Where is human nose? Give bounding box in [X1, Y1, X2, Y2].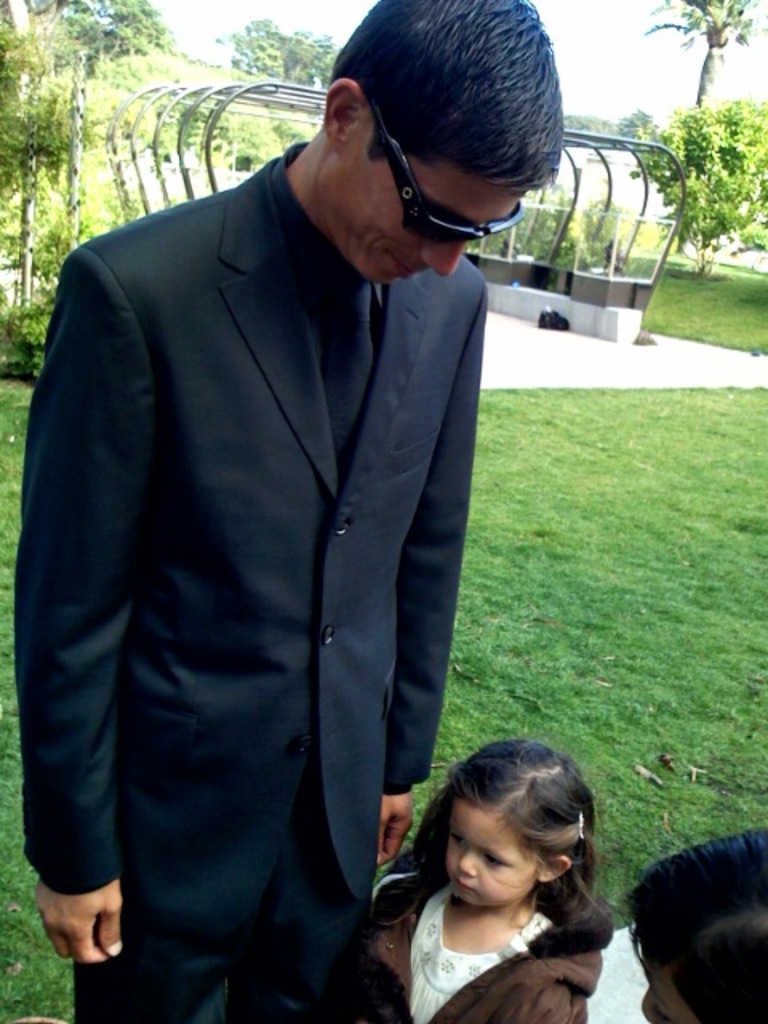
[424, 234, 462, 282].
